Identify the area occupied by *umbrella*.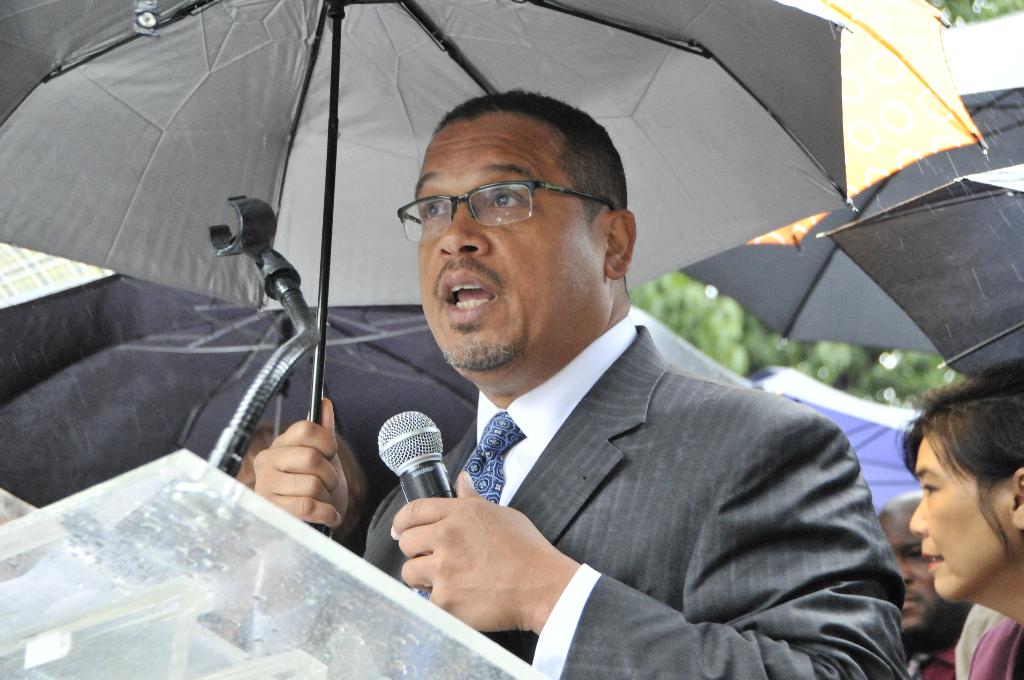
Area: left=745, top=0, right=989, bottom=252.
